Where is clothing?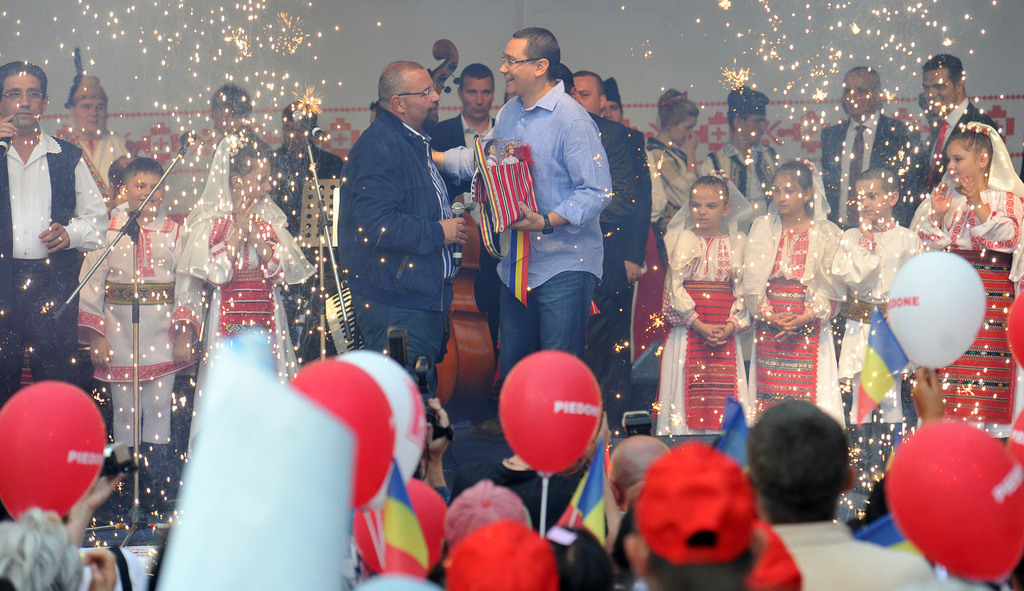
x1=196, y1=198, x2=316, y2=357.
